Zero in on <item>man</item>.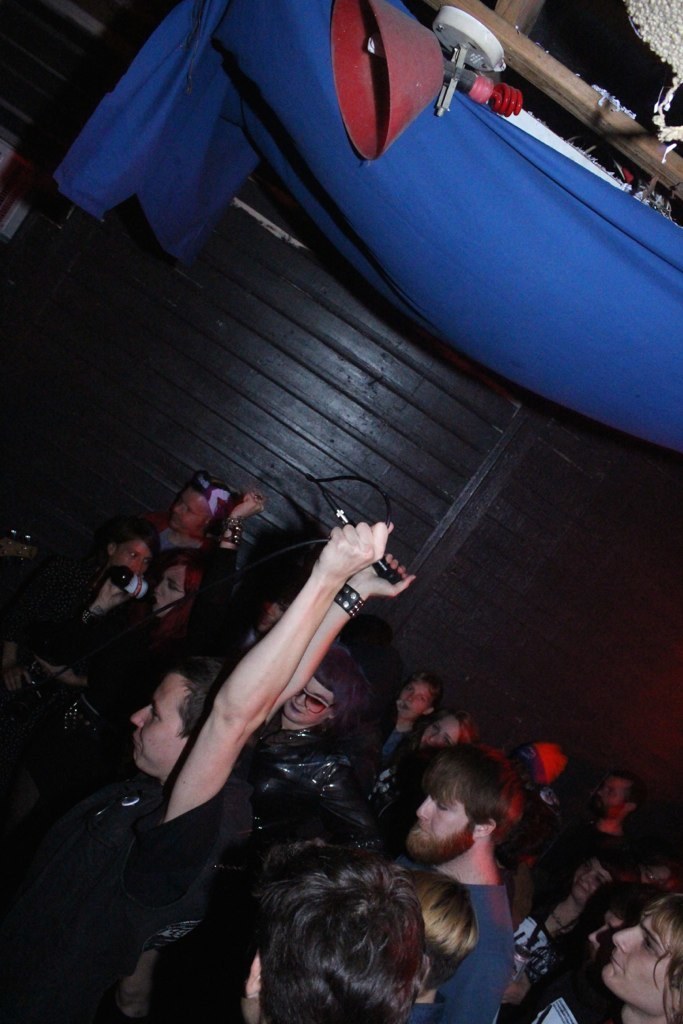
Zeroed in: 525,887,682,1023.
